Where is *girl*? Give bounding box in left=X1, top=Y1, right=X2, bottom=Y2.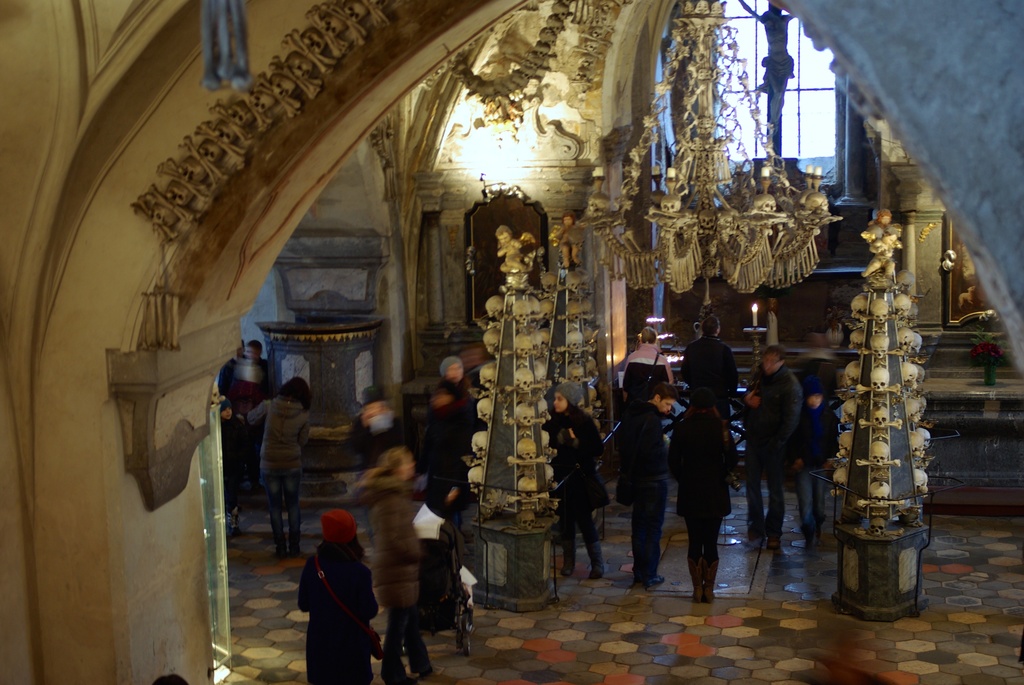
left=353, top=446, right=438, bottom=684.
